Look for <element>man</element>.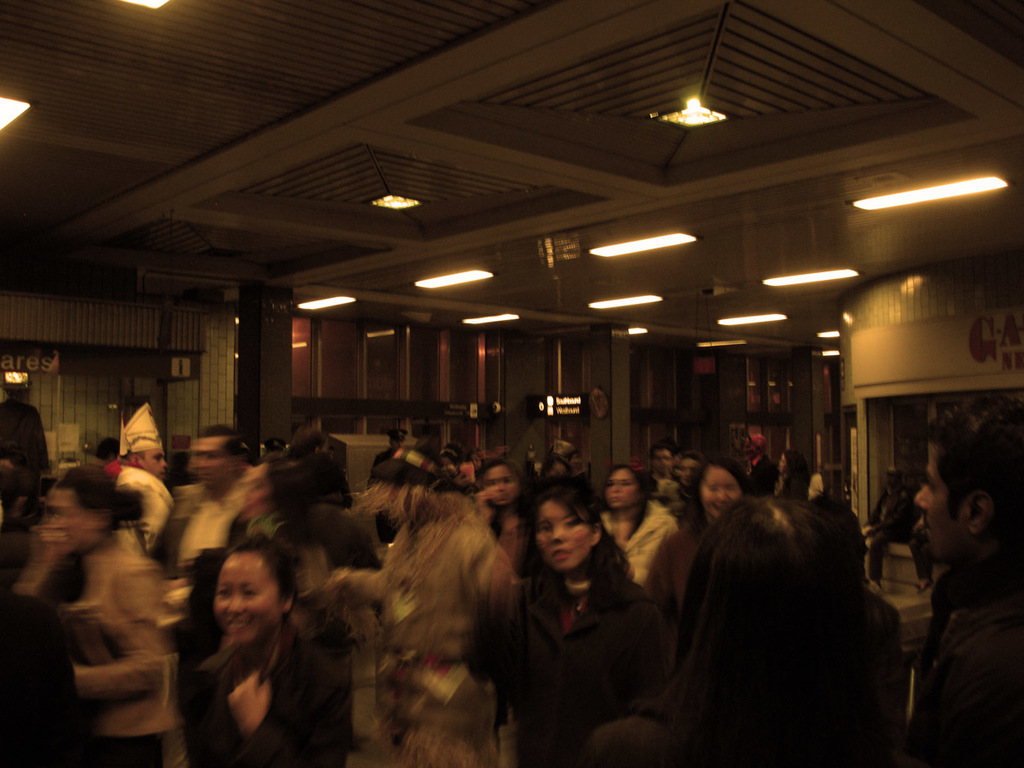
Found: [111, 399, 184, 543].
